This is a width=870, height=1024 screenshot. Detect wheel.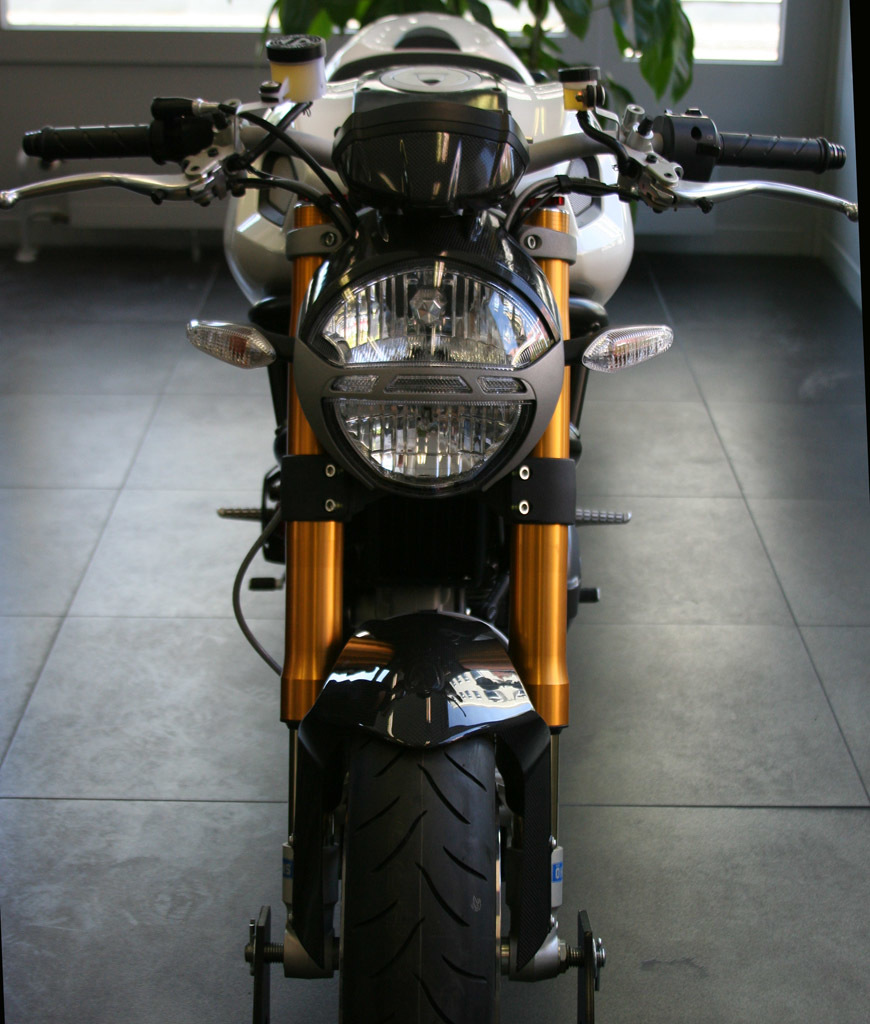
box=[300, 669, 567, 994].
